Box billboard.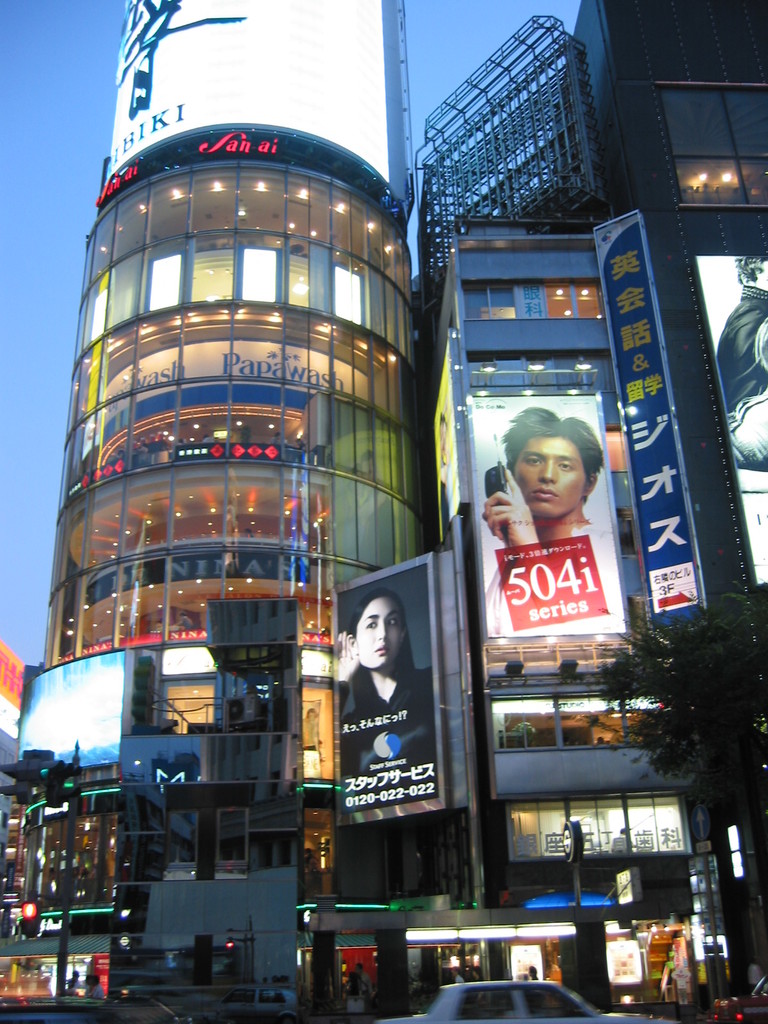
<bbox>110, 0, 396, 195</bbox>.
